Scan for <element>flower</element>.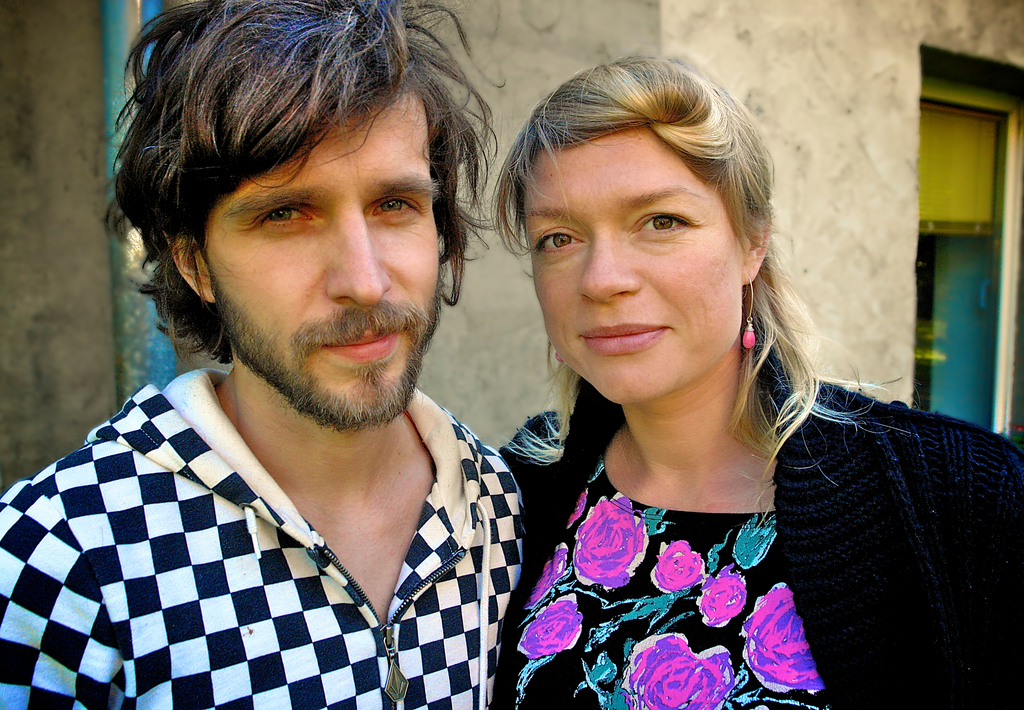
Scan result: rect(693, 572, 748, 625).
